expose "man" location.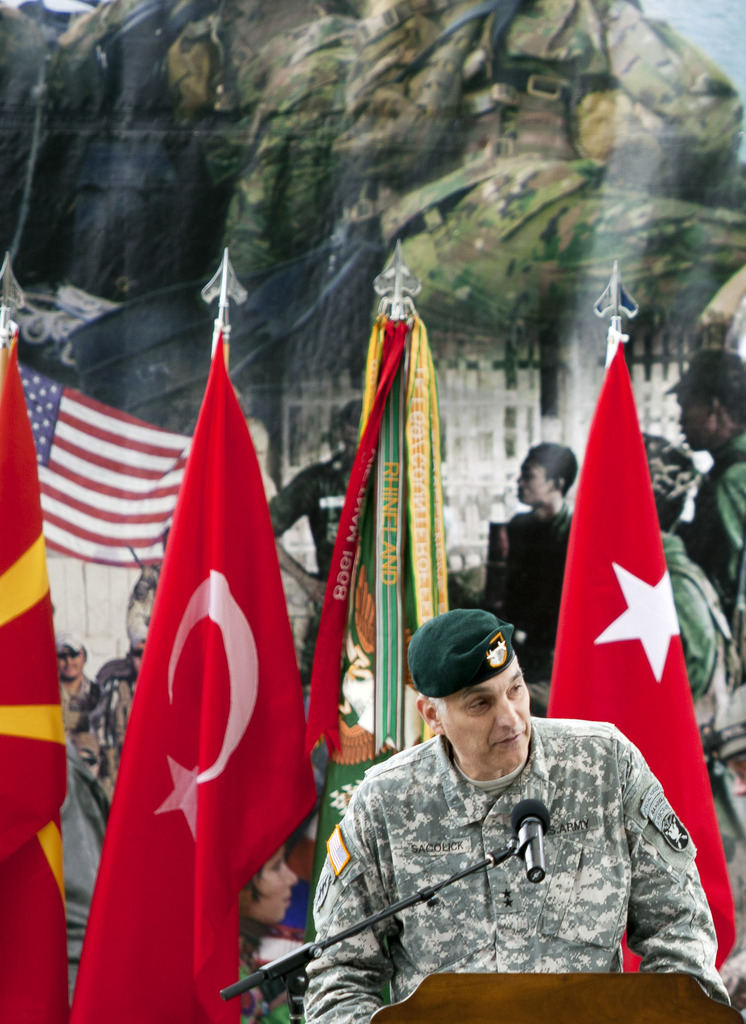
Exposed at left=265, top=397, right=364, bottom=680.
